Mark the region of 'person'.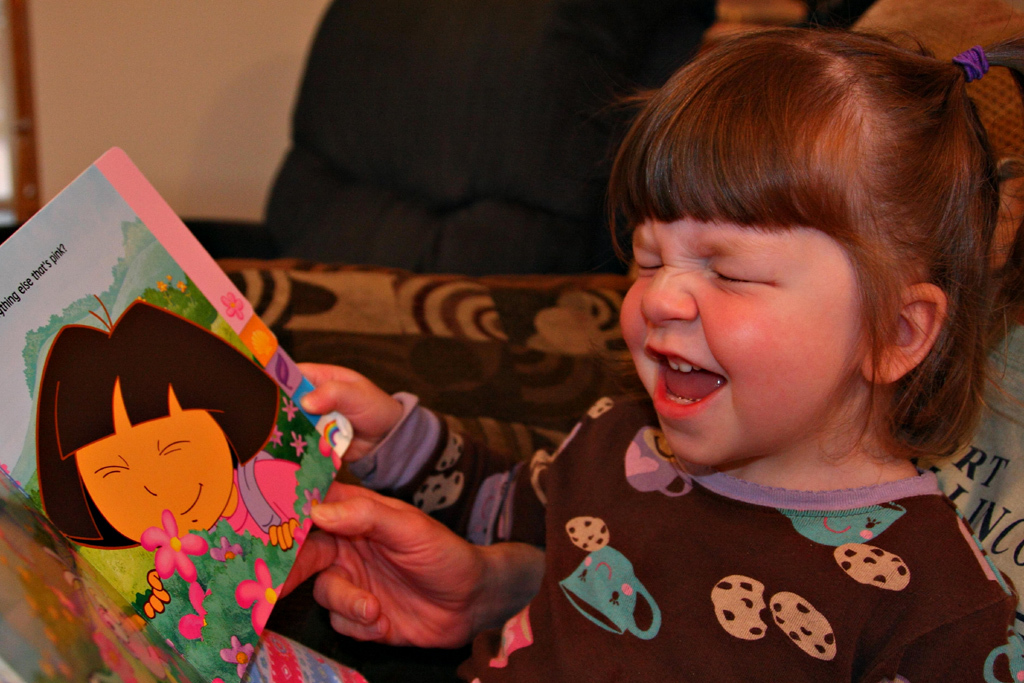
Region: {"left": 283, "top": 0, "right": 1023, "bottom": 682}.
